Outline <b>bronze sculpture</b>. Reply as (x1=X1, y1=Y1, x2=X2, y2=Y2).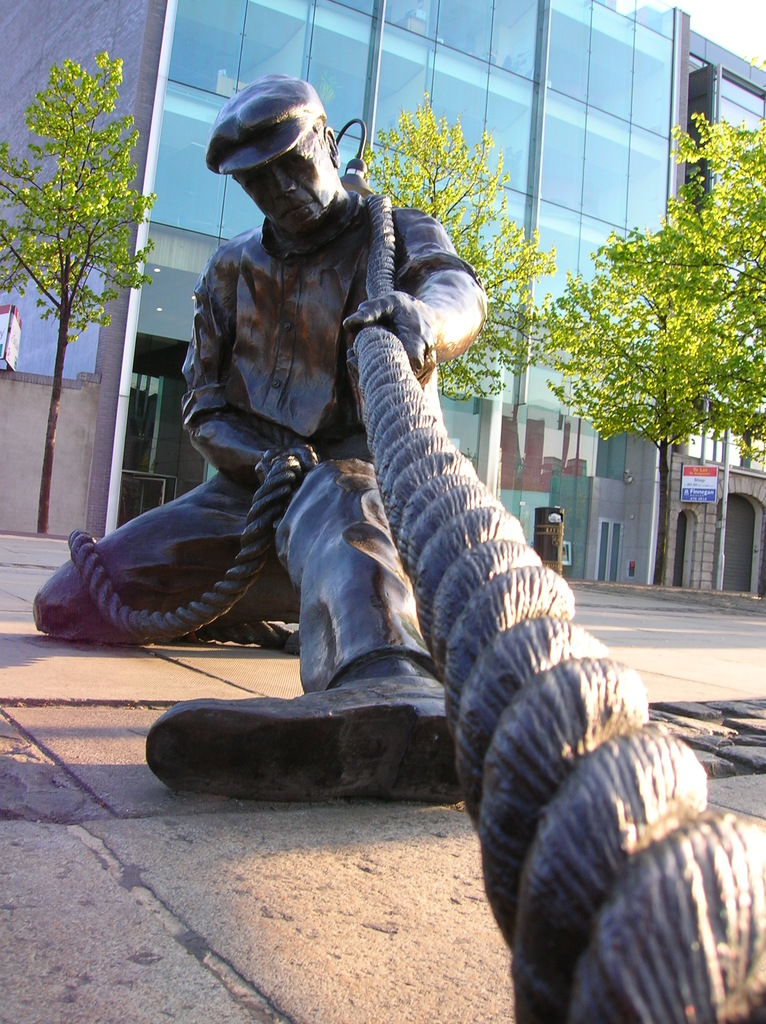
(x1=38, y1=63, x2=483, y2=804).
